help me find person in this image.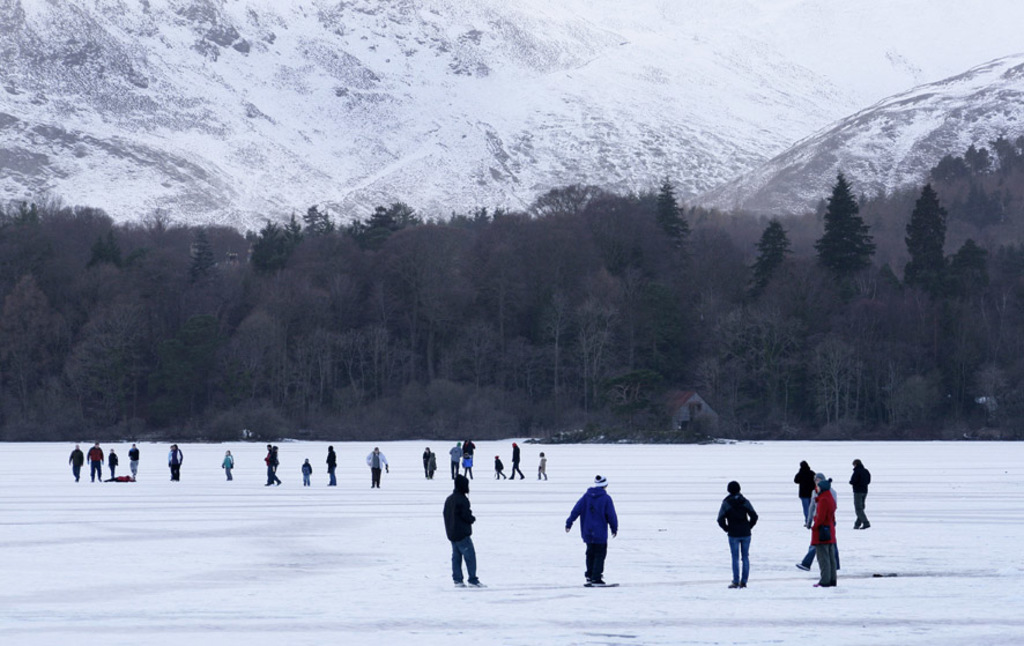
Found it: bbox=[507, 443, 526, 481].
